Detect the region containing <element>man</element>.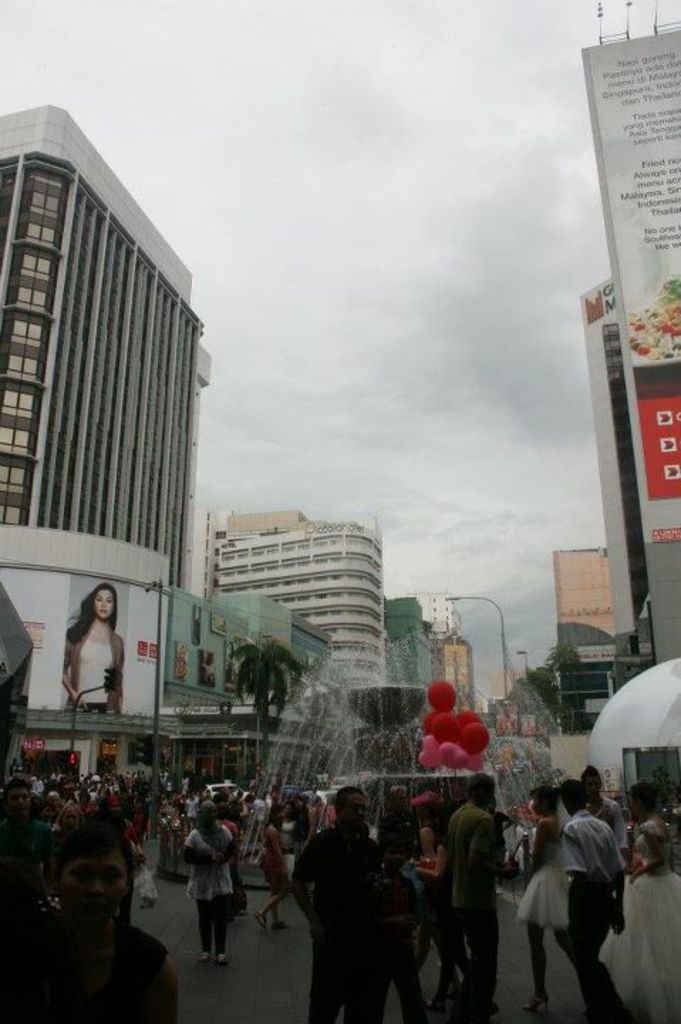
<bbox>441, 775, 527, 1007</bbox>.
